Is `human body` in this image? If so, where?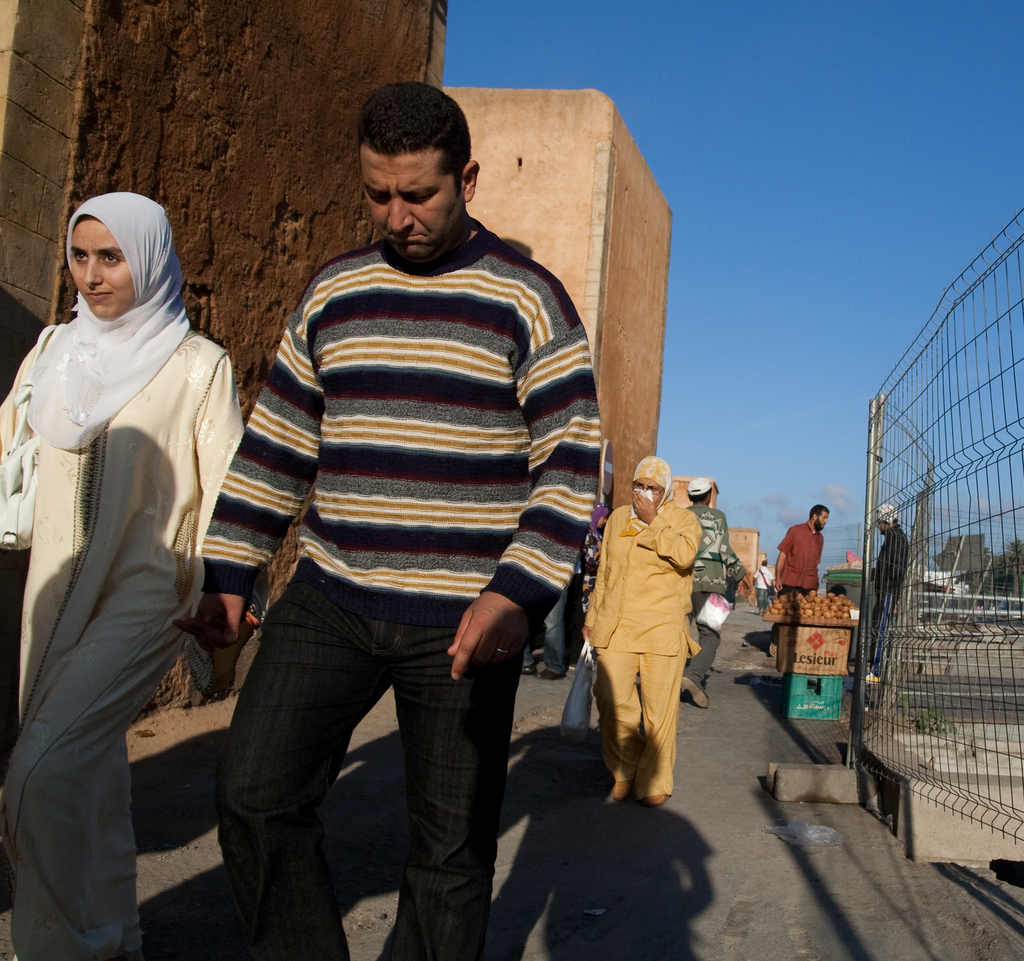
Yes, at (767,499,831,669).
